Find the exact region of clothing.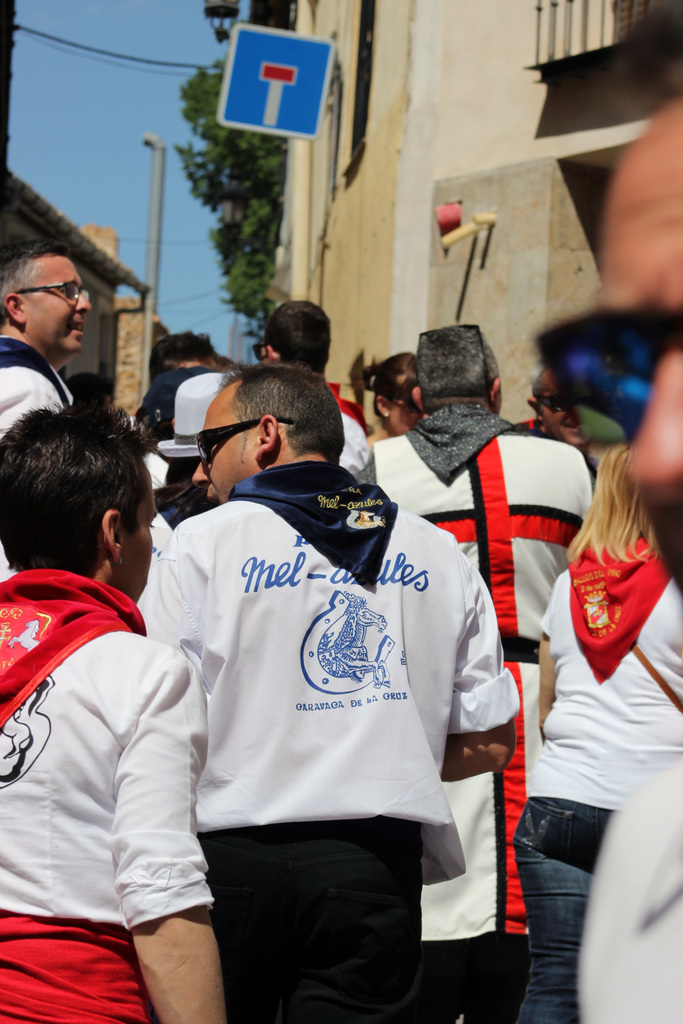
Exact region: (x1=141, y1=452, x2=177, y2=511).
